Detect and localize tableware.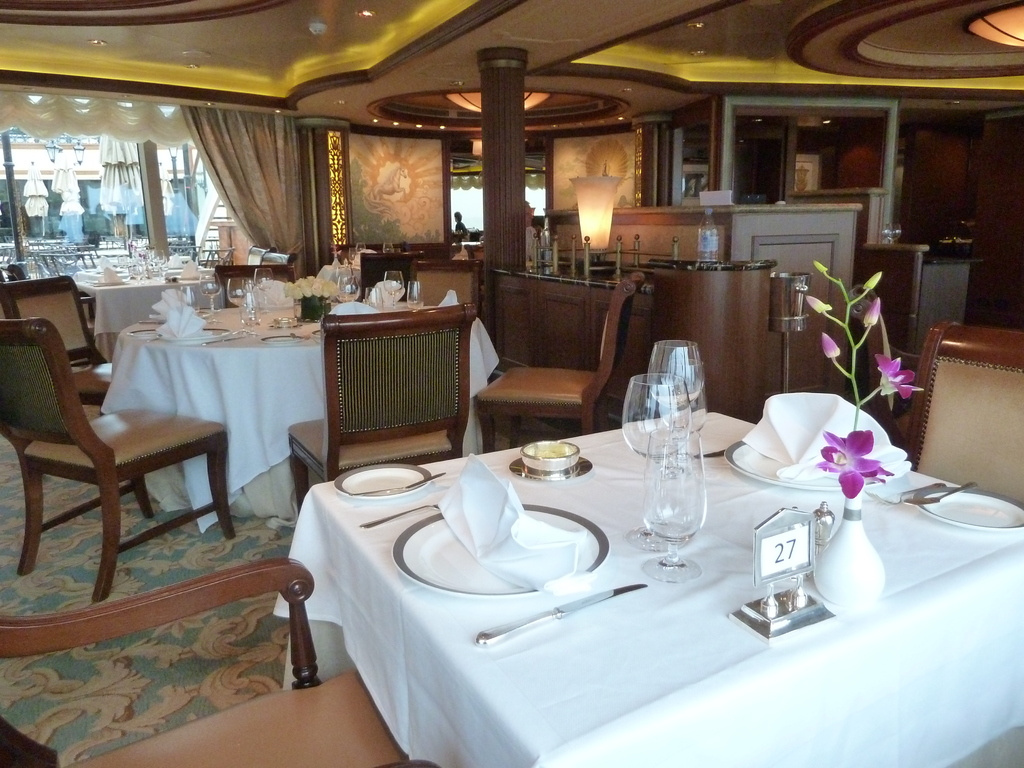
Localized at (left=726, top=437, right=891, bottom=493).
